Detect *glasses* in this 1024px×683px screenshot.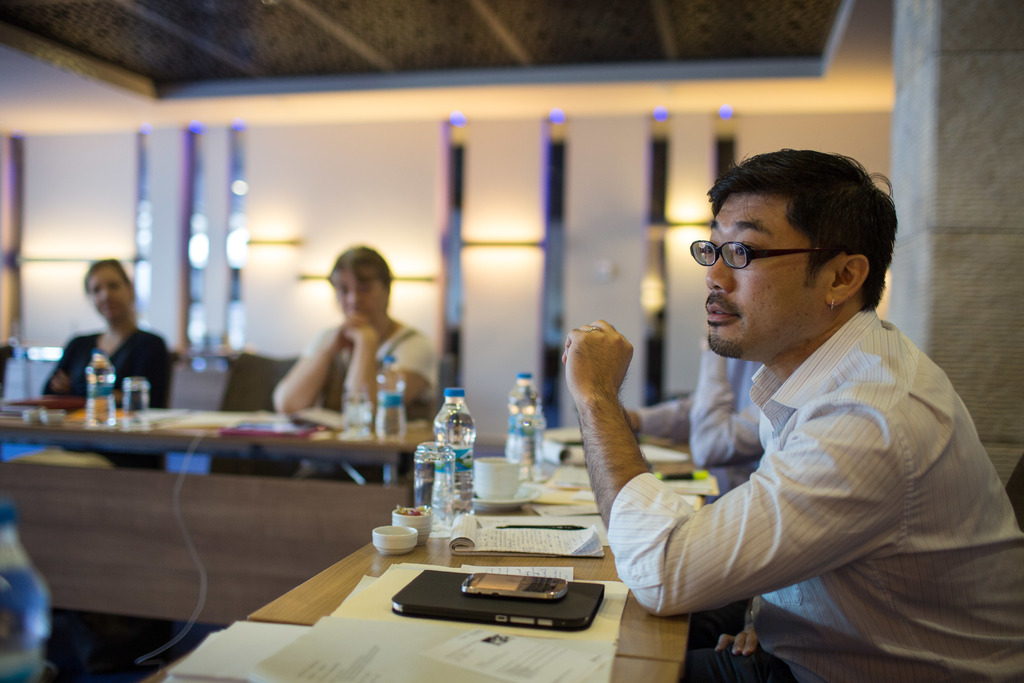
Detection: BBox(685, 235, 868, 276).
